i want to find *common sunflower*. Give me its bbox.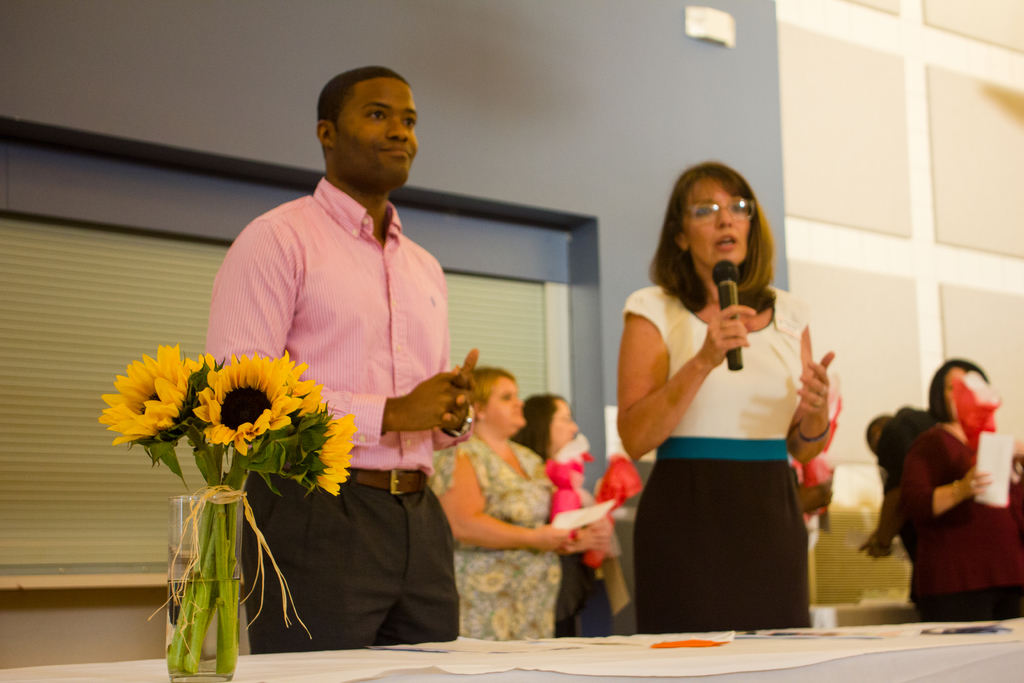
192:352:300:457.
